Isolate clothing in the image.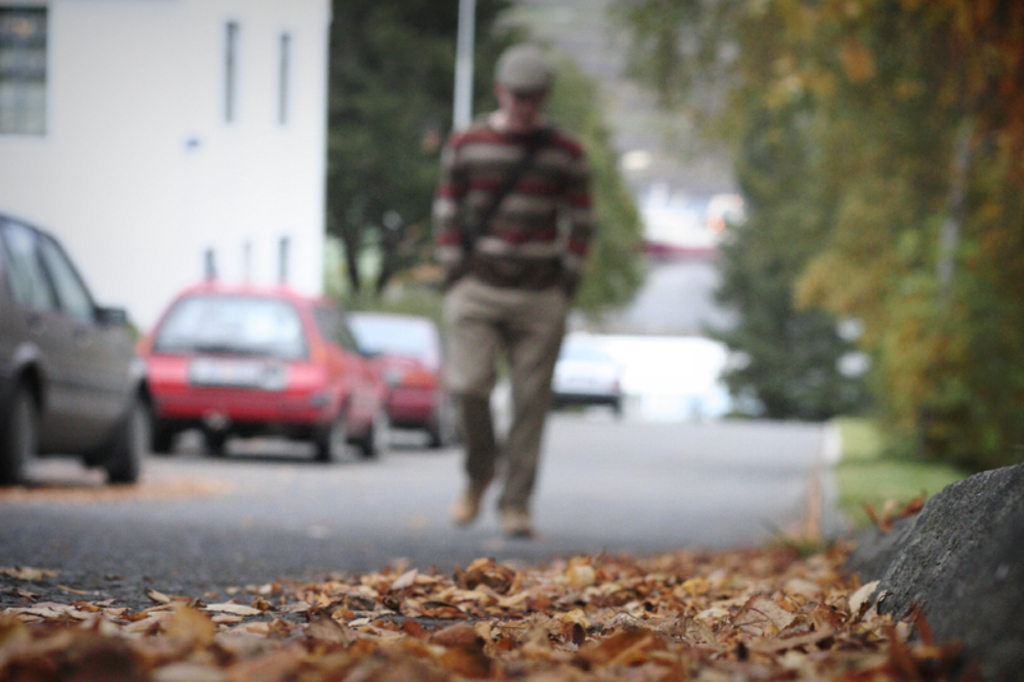
Isolated region: left=403, top=55, right=611, bottom=519.
